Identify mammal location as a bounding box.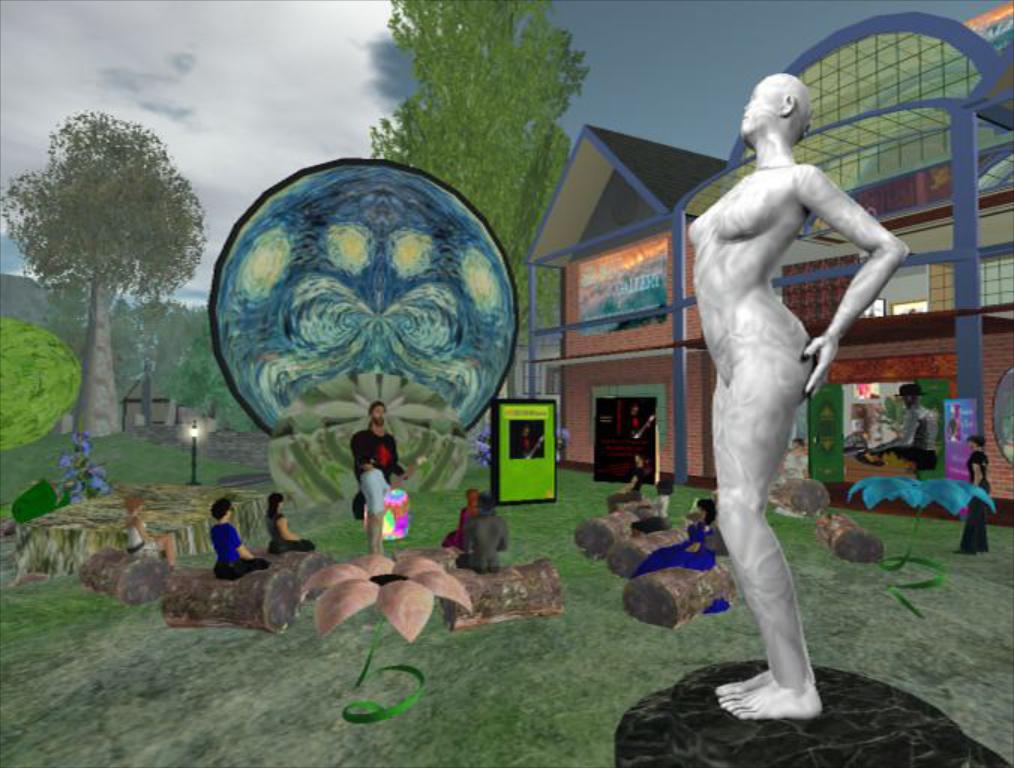
Rect(354, 452, 399, 552).
